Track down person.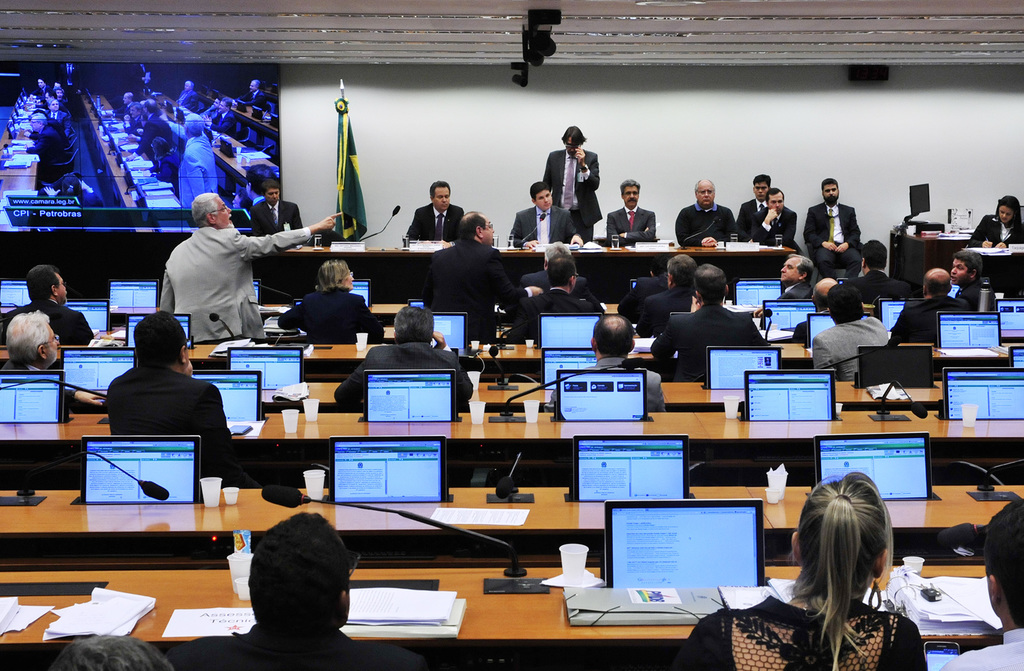
Tracked to select_region(890, 270, 973, 348).
